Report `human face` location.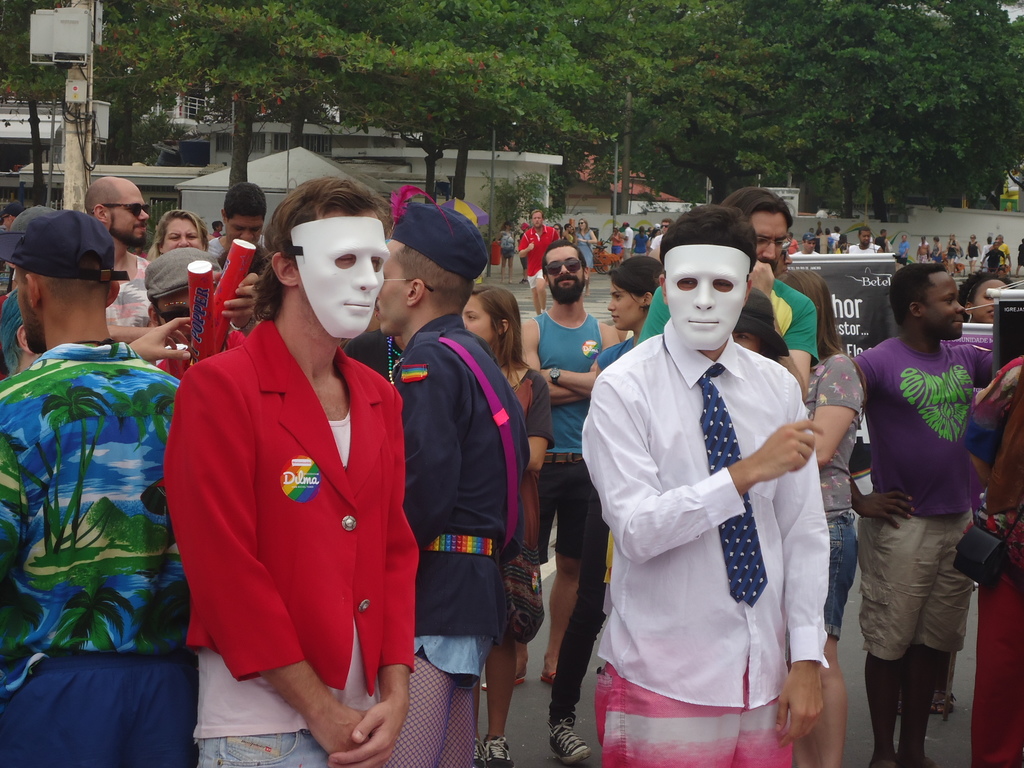
Report: [left=107, top=184, right=149, bottom=246].
